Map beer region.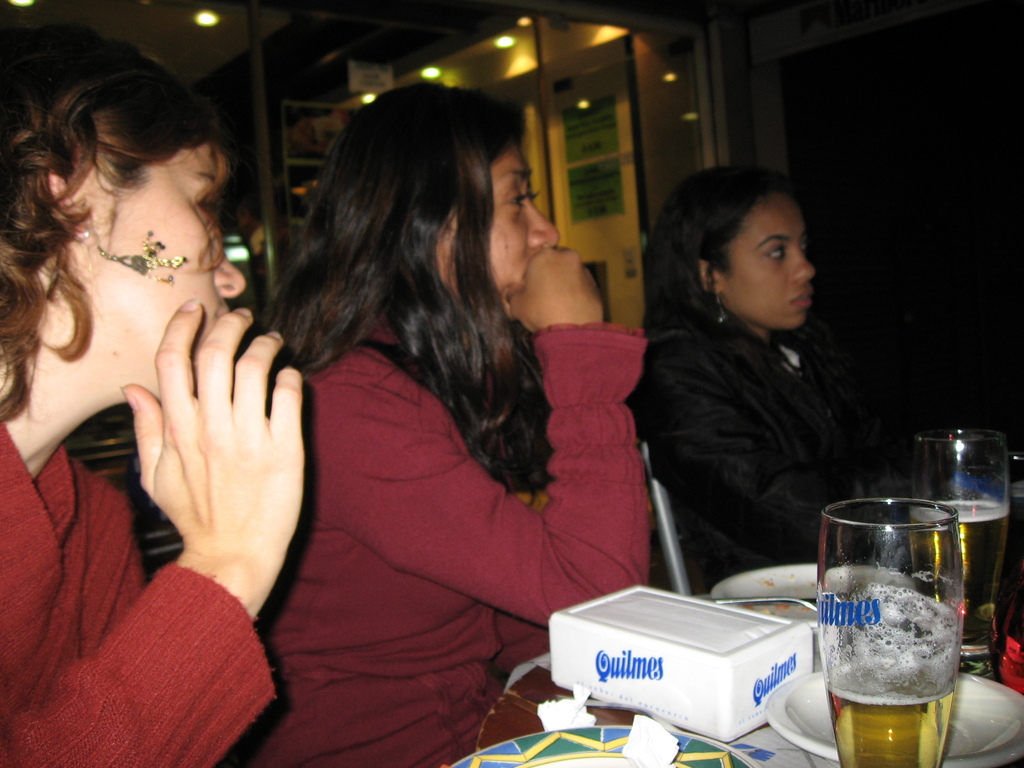
Mapped to left=828, top=659, right=950, bottom=767.
